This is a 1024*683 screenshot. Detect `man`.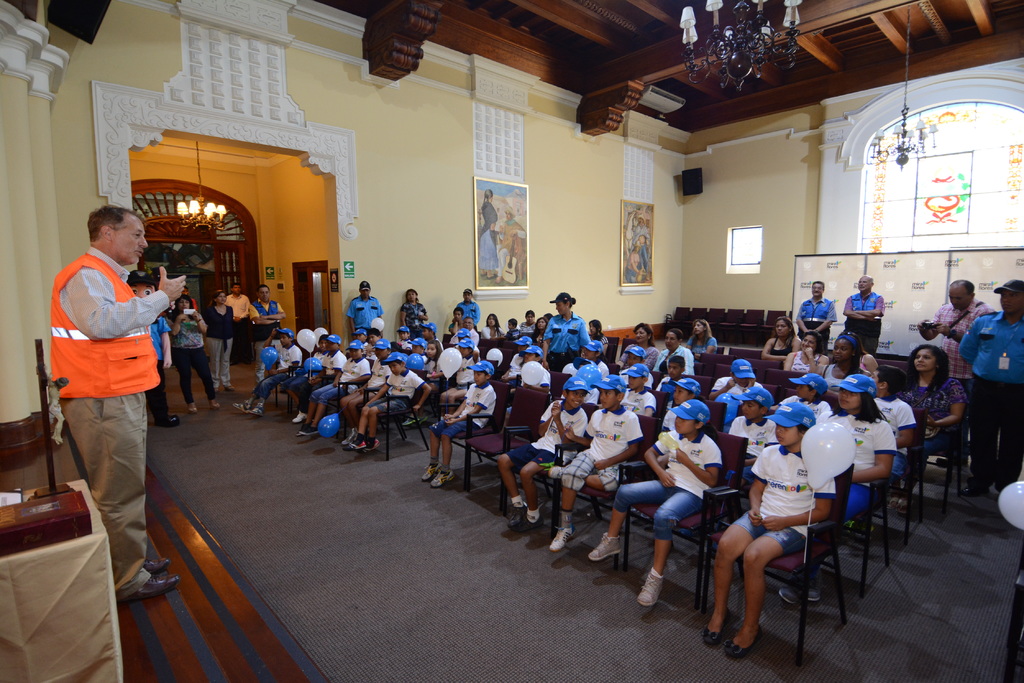
<bbox>955, 280, 1023, 497</bbox>.
